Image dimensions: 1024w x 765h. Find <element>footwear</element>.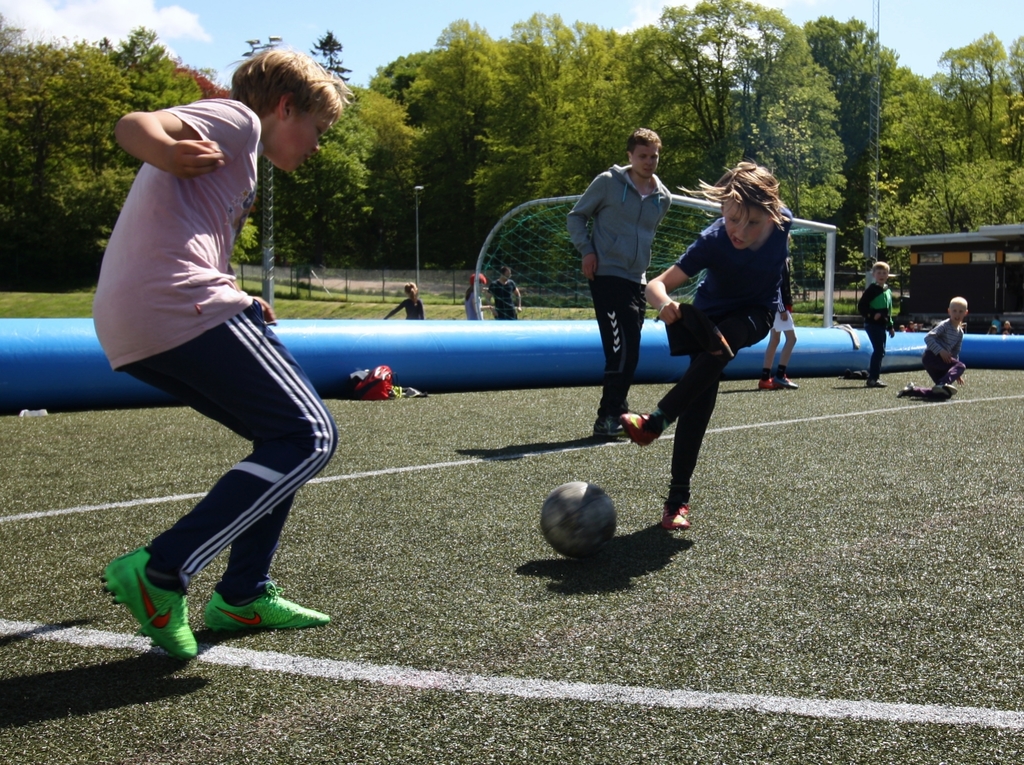
<region>621, 410, 668, 451</region>.
